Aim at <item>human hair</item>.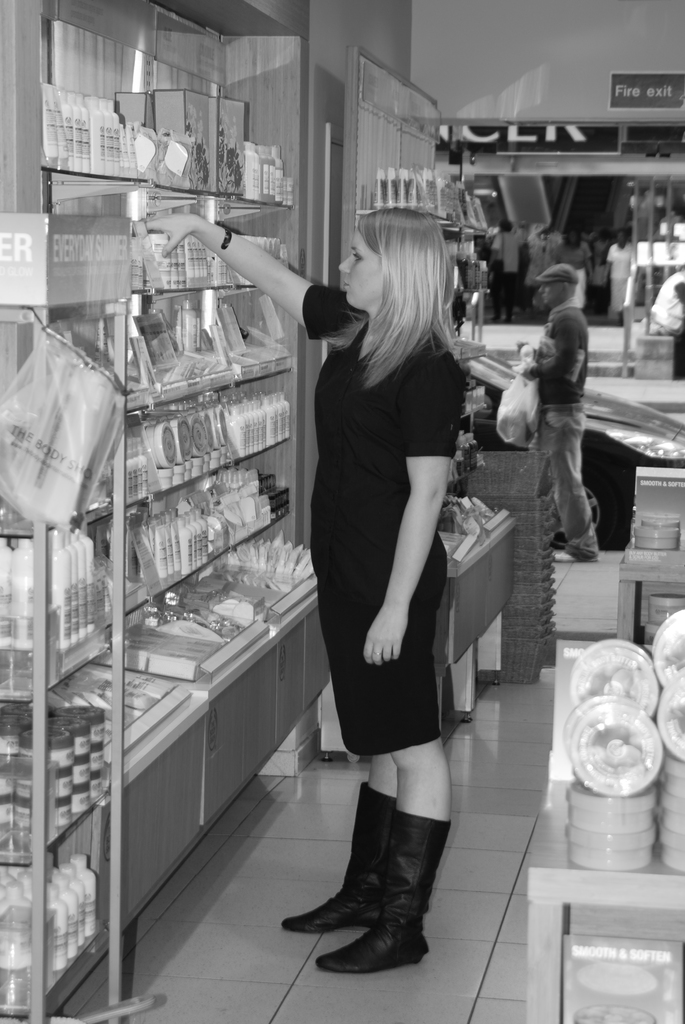
Aimed at bbox=[559, 283, 578, 293].
